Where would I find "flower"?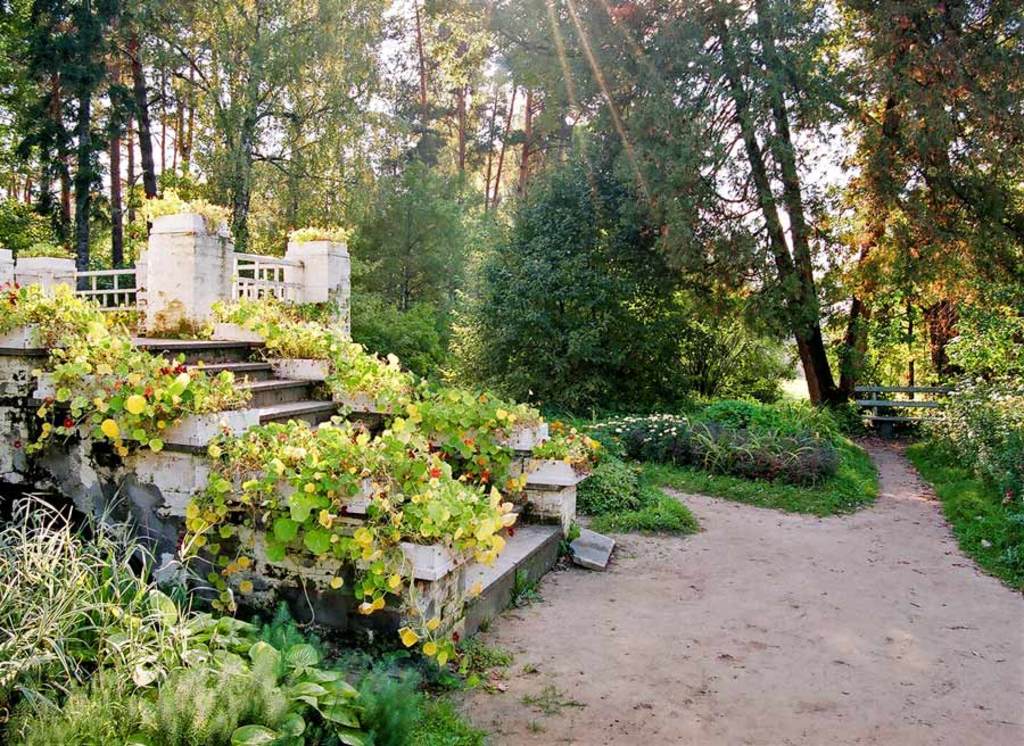
At x1=206, y1=447, x2=221, y2=458.
